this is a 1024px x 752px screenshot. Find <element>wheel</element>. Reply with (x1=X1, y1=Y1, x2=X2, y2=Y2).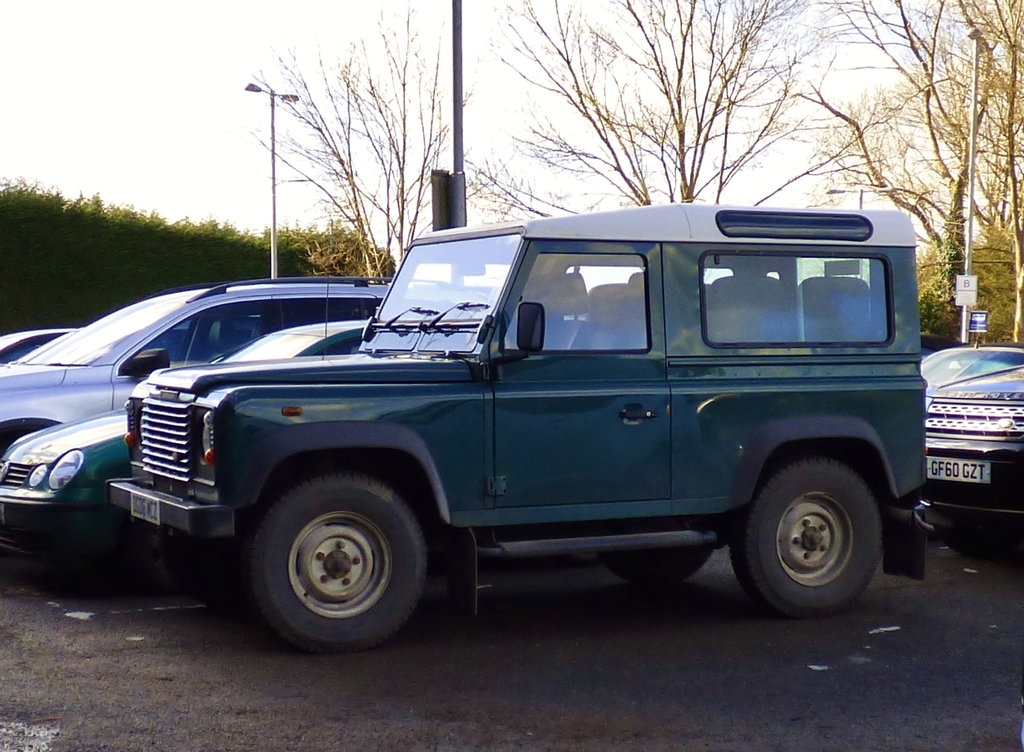
(x1=244, y1=472, x2=430, y2=657).
